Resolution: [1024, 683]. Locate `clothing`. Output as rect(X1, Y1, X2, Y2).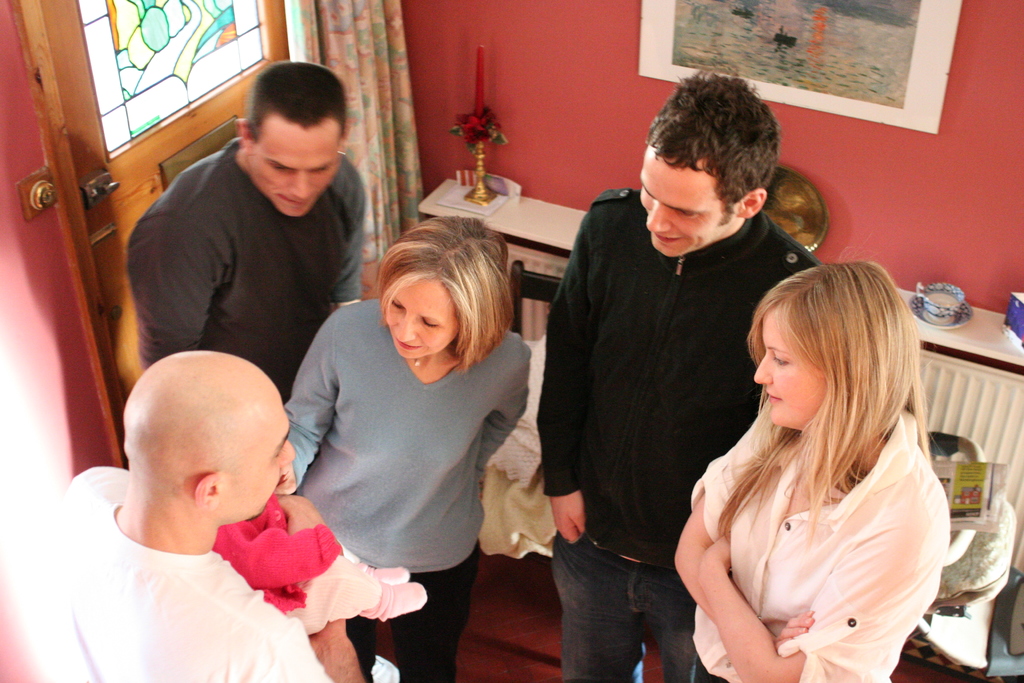
rect(282, 293, 532, 682).
